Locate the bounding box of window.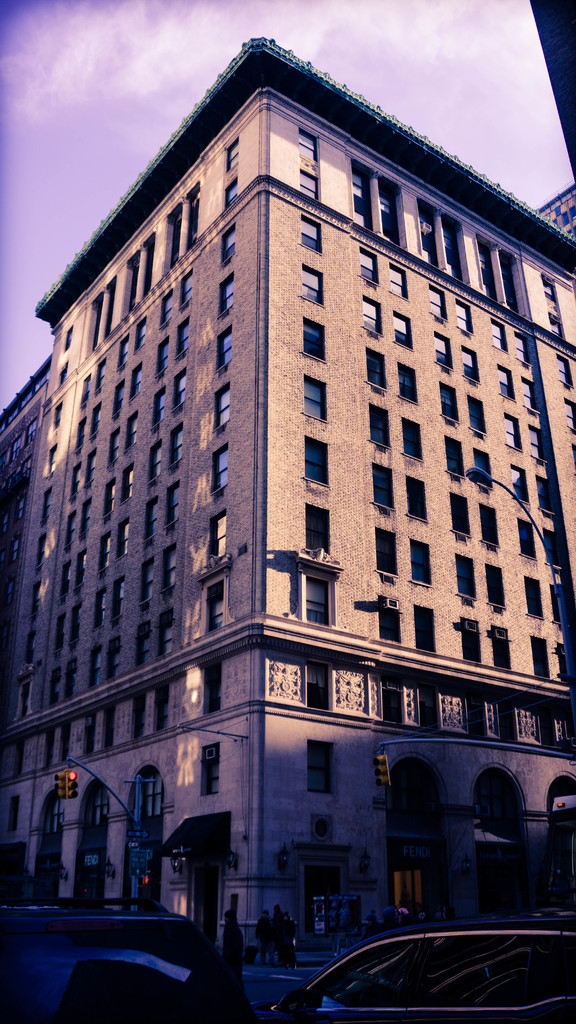
Bounding box: x1=545 y1=529 x2=564 y2=564.
